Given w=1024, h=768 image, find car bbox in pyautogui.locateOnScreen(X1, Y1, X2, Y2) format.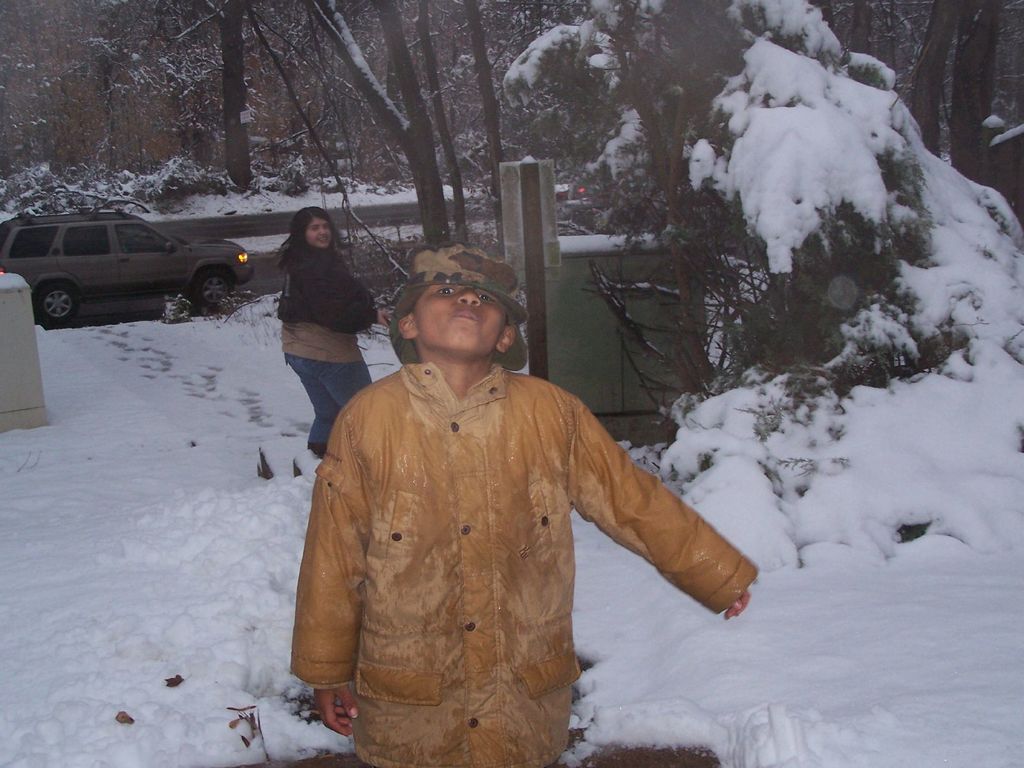
pyautogui.locateOnScreen(0, 208, 257, 328).
